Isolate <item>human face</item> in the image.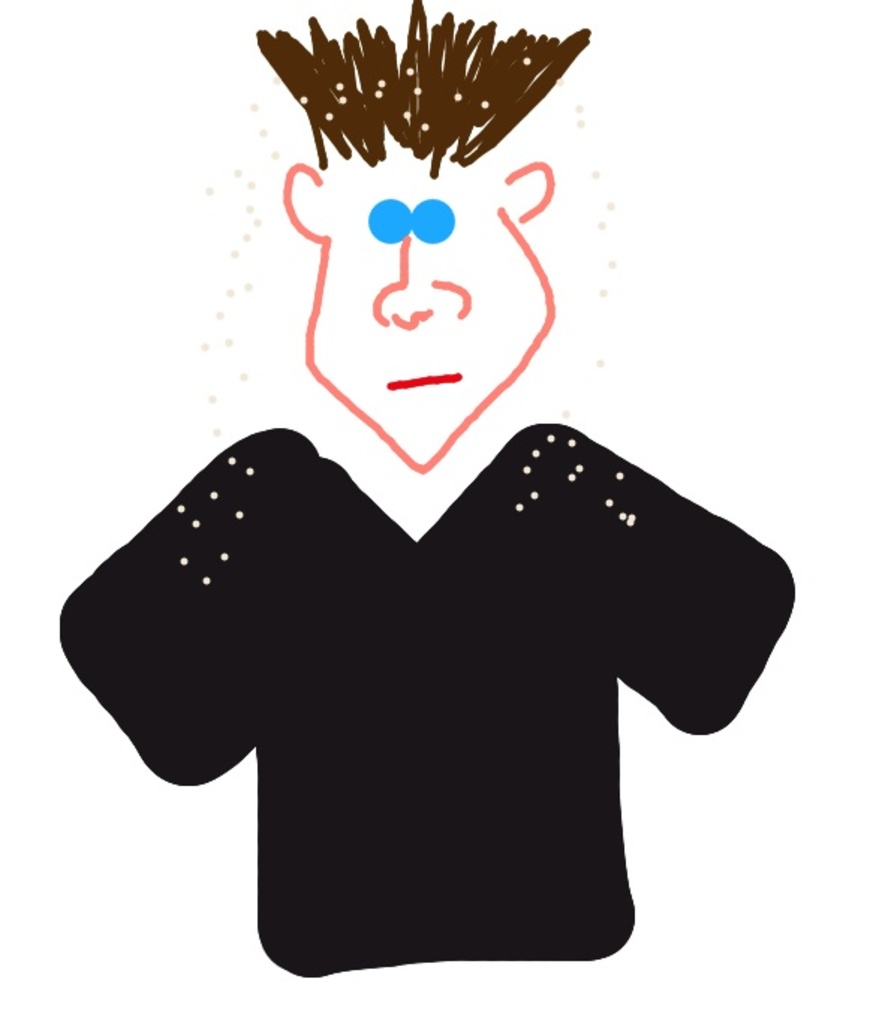
Isolated region: select_region(302, 123, 556, 469).
